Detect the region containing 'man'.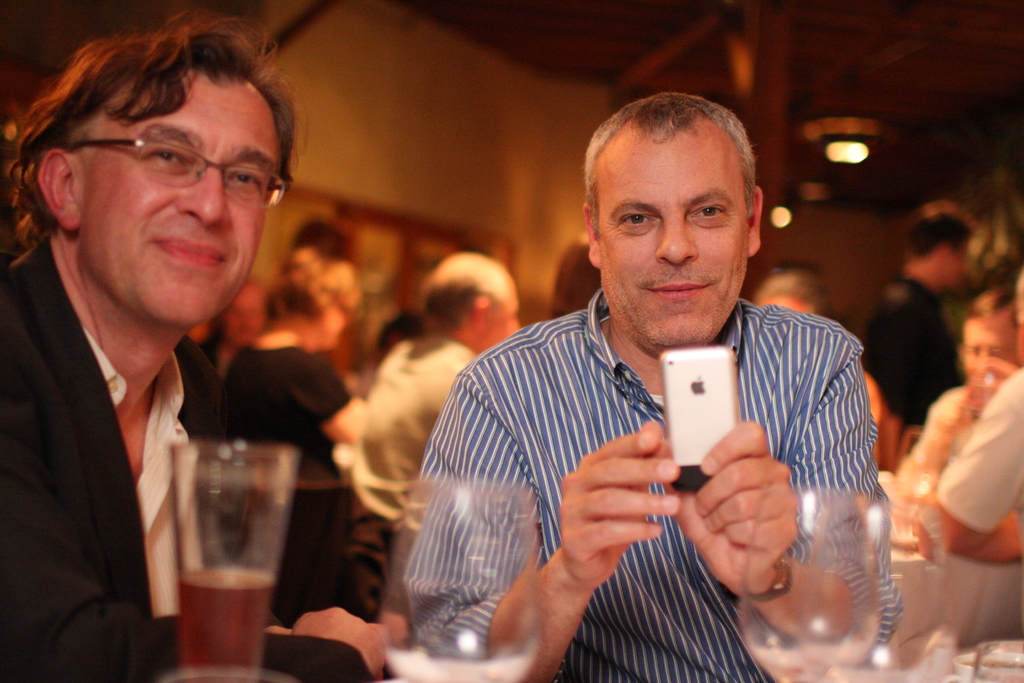
x1=197, y1=275, x2=270, y2=386.
